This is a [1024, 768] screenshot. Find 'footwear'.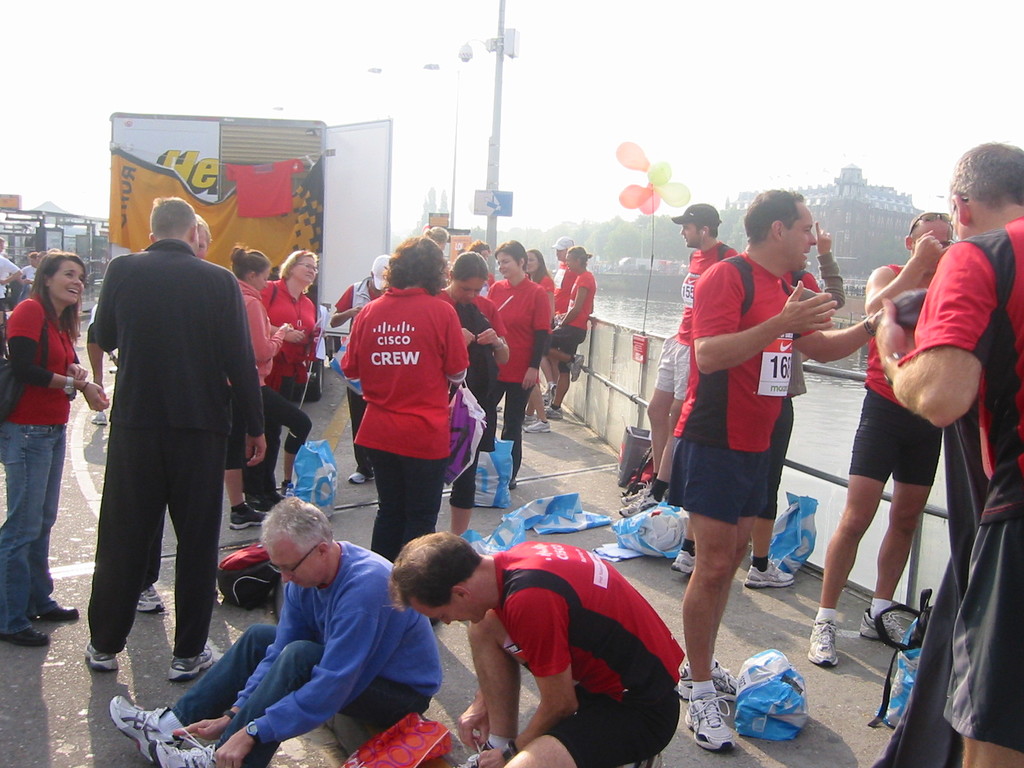
Bounding box: region(684, 696, 738, 751).
